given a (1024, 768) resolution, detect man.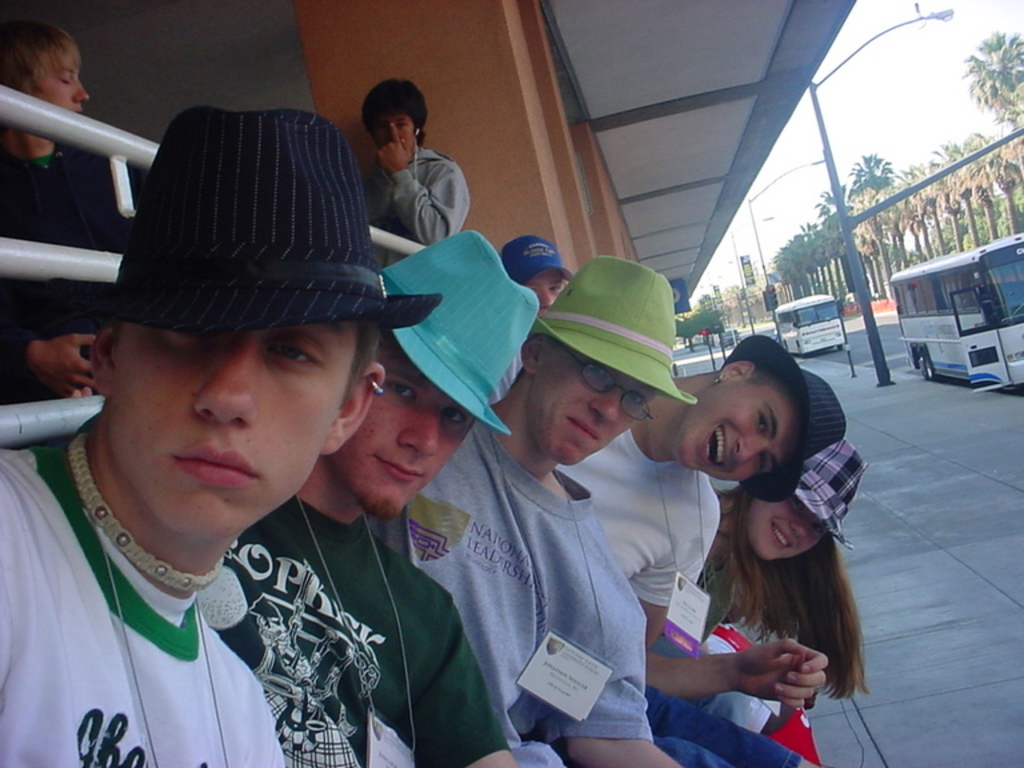
bbox=[0, 16, 145, 440].
